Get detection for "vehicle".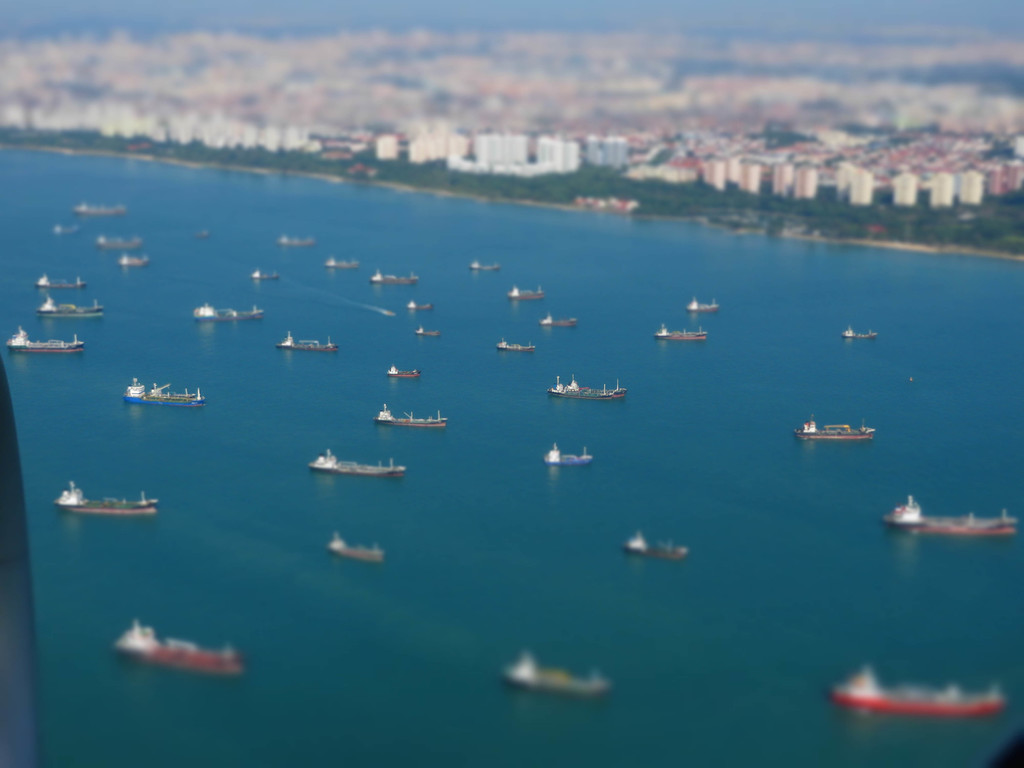
Detection: 508 285 544 302.
